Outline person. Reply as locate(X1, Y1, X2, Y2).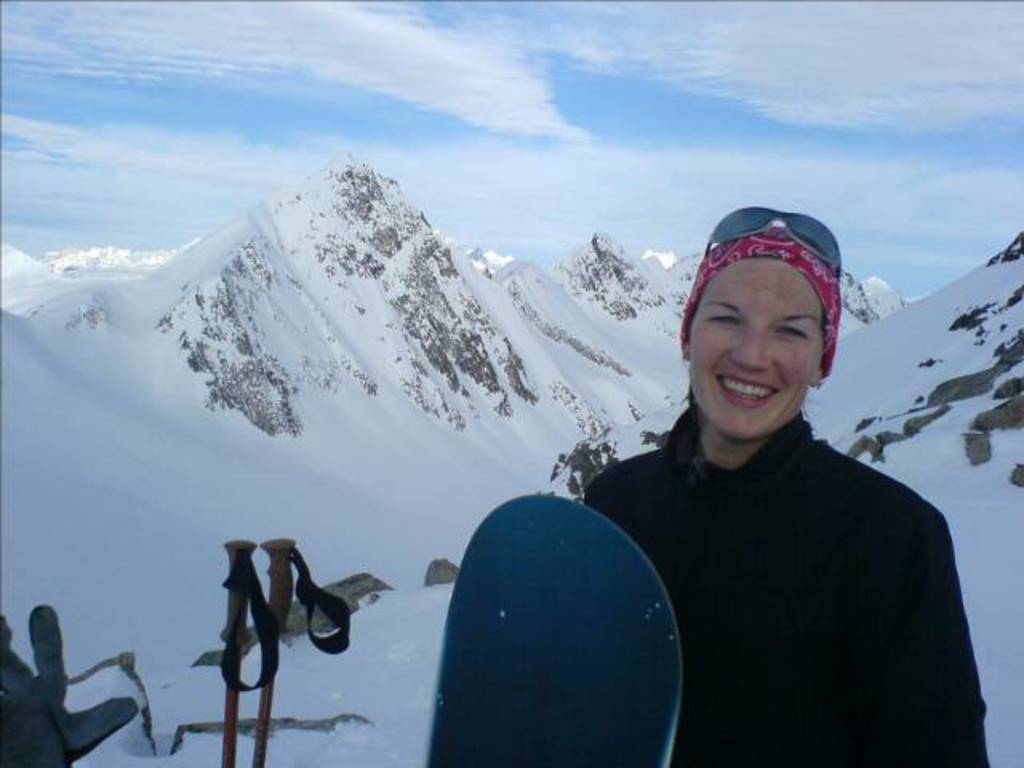
locate(586, 206, 995, 766).
